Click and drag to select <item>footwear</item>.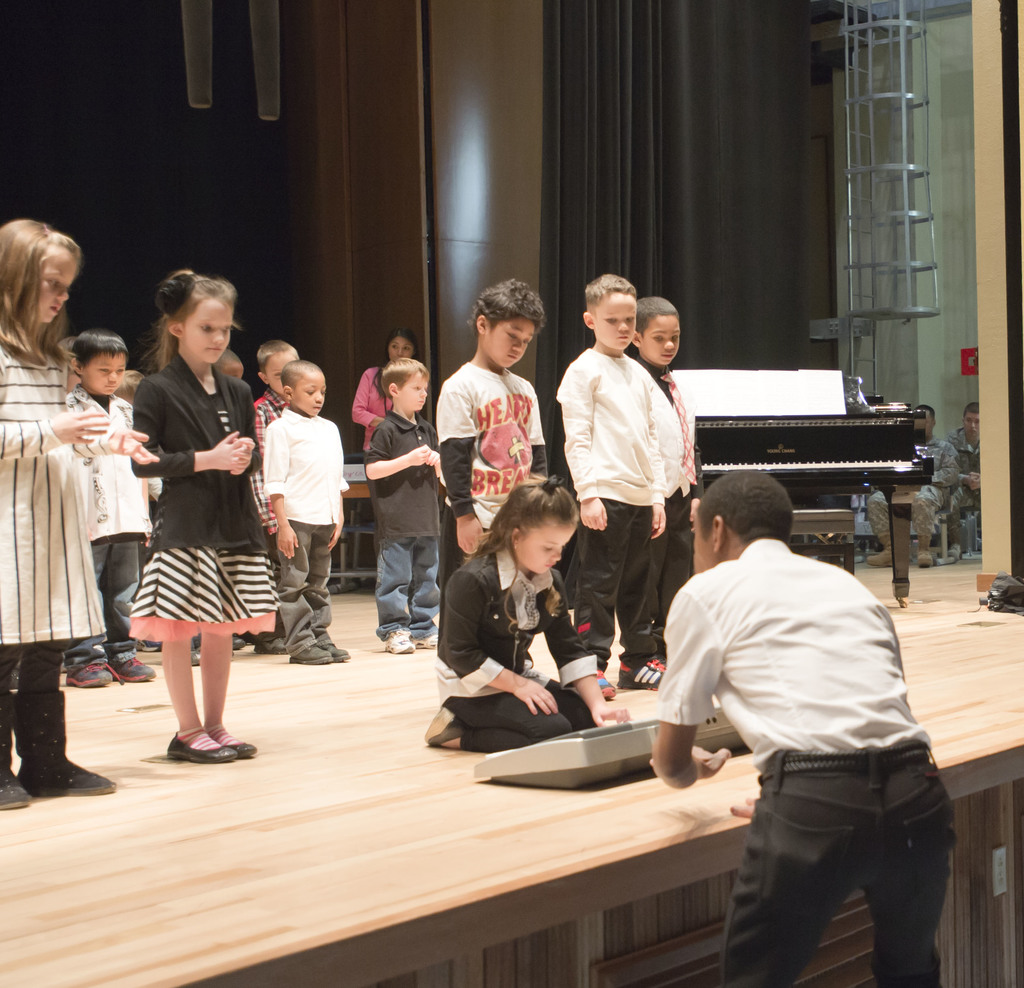
Selection: x1=865 y1=534 x2=892 y2=569.
